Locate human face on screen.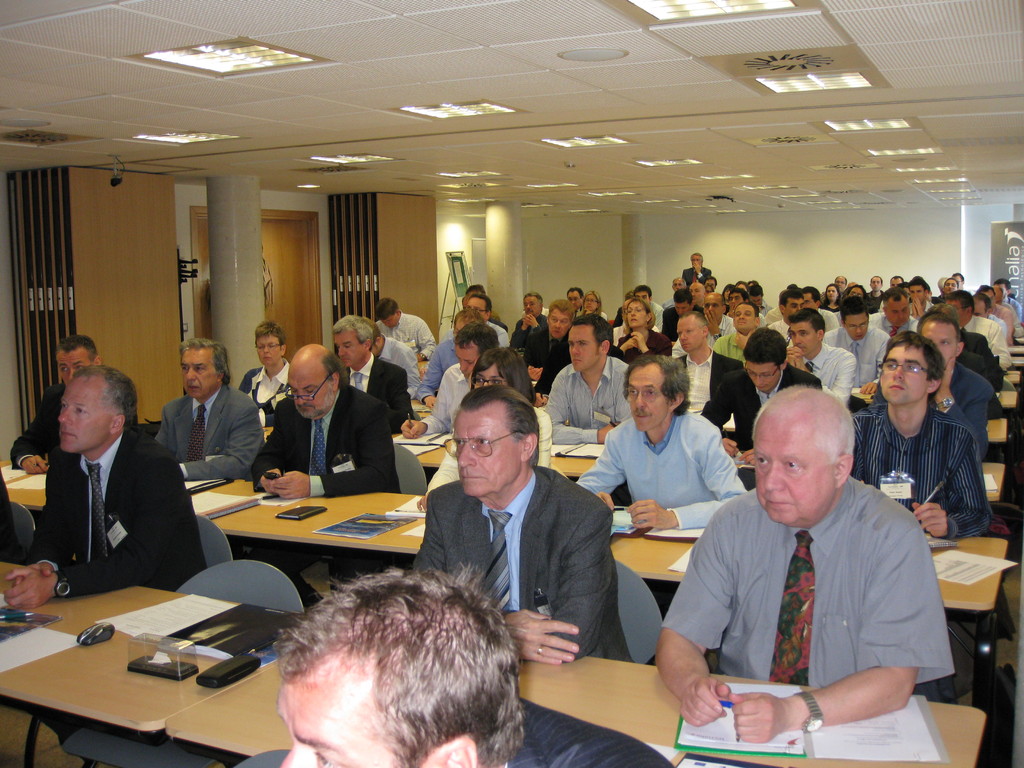
On screen at 181,349,218,399.
